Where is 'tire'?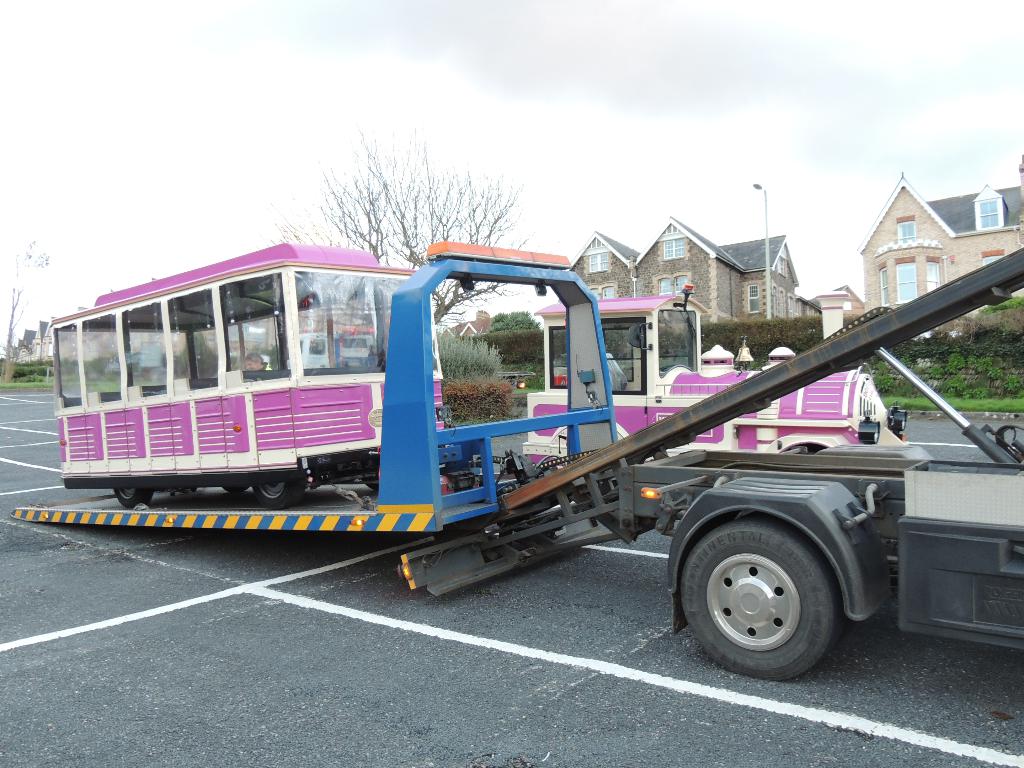
x1=676, y1=506, x2=867, y2=678.
